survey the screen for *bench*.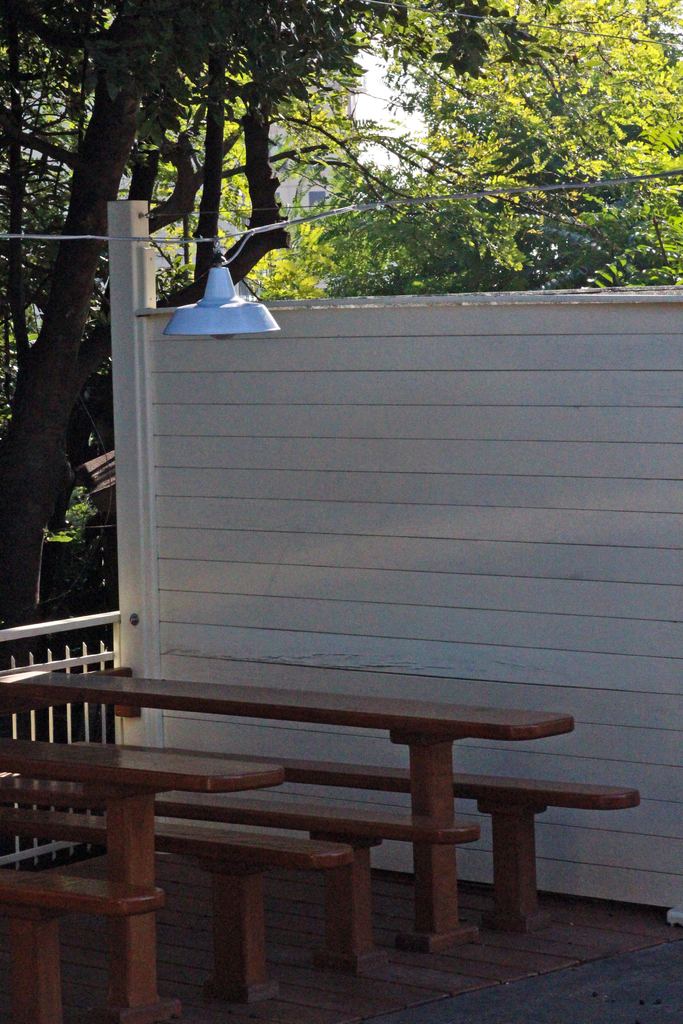
Survey found: [left=0, top=774, right=482, bottom=968].
